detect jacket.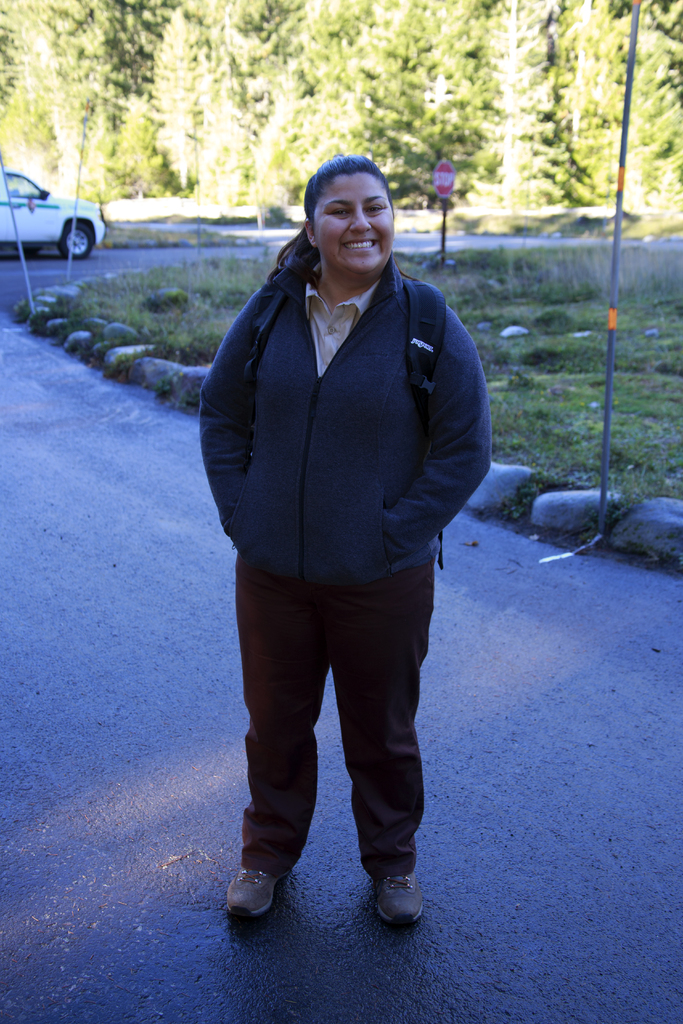
Detected at select_region(198, 168, 478, 596).
